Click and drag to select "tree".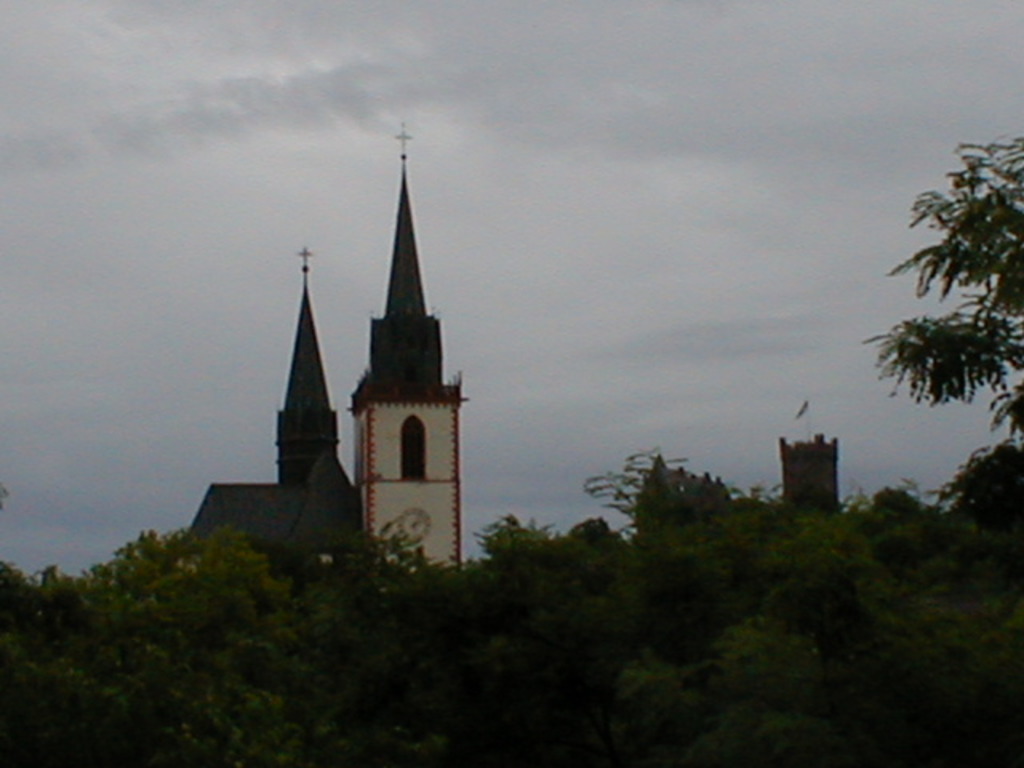
Selection: pyautogui.locateOnScreen(867, 125, 1014, 522).
